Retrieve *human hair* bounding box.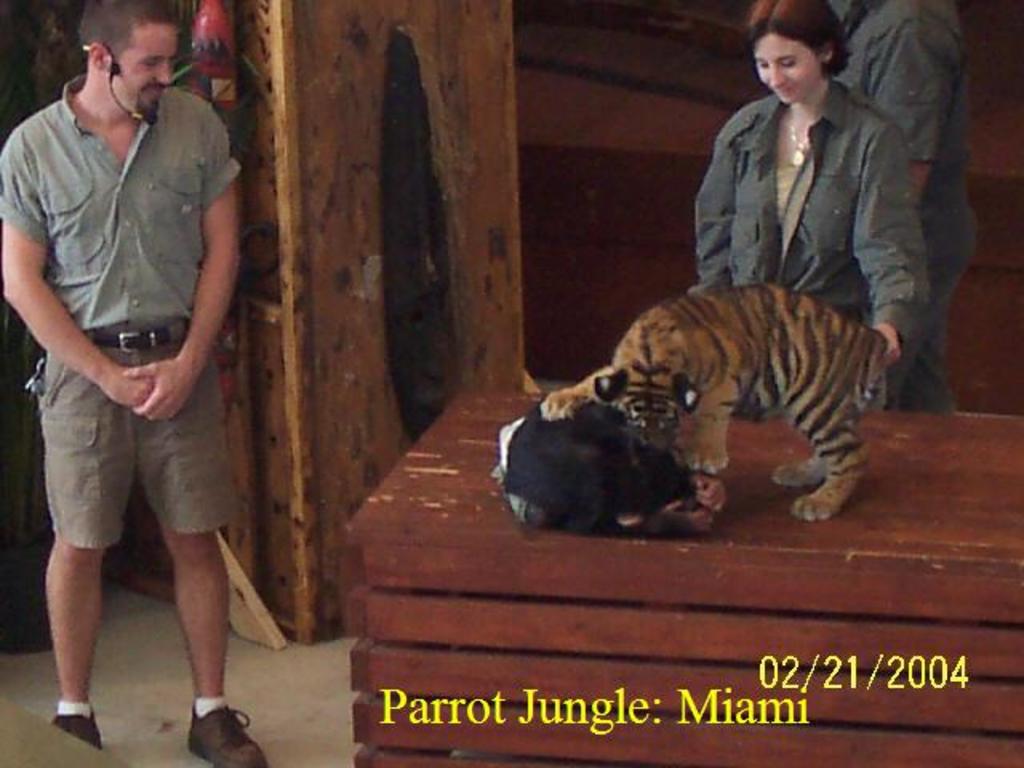
Bounding box: x1=75, y1=0, x2=178, y2=69.
